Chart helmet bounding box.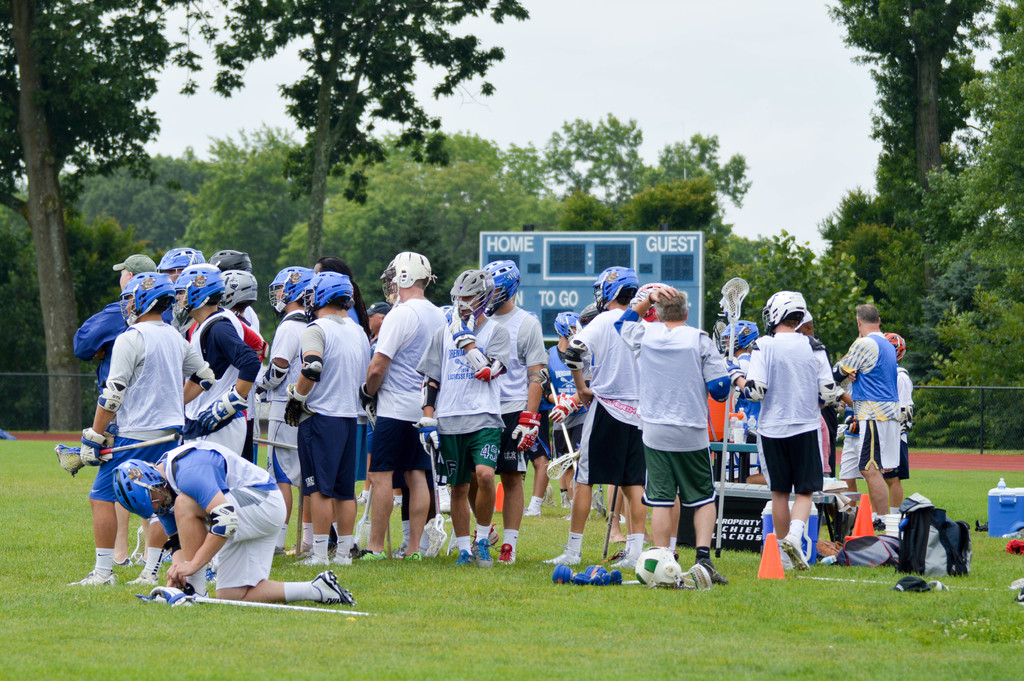
Charted: left=633, top=544, right=688, bottom=587.
